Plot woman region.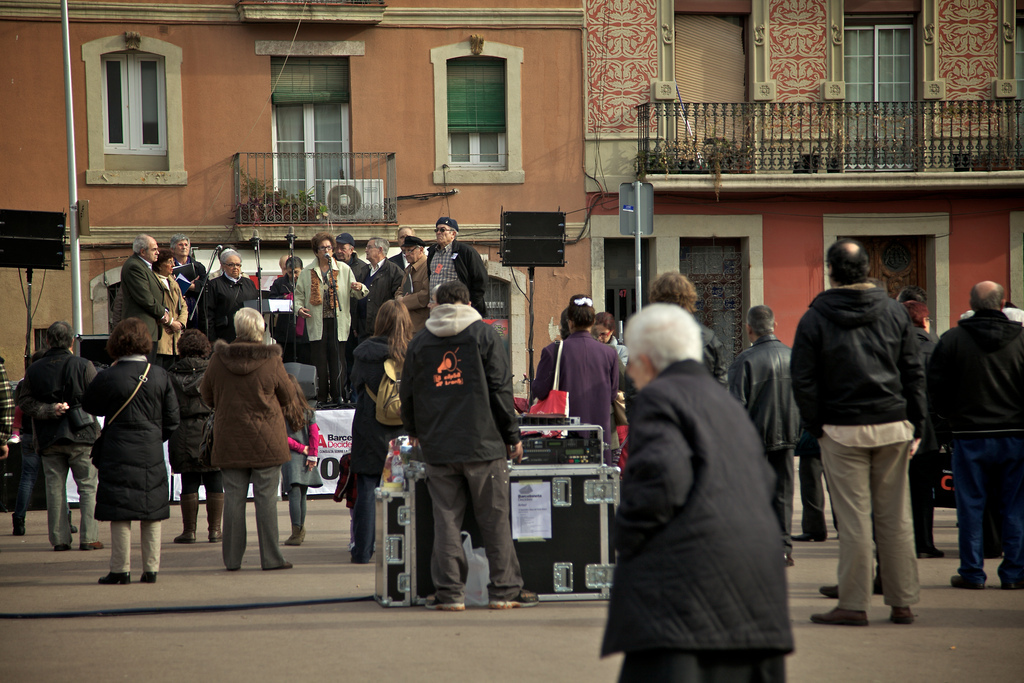
Plotted at (x1=280, y1=406, x2=323, y2=551).
